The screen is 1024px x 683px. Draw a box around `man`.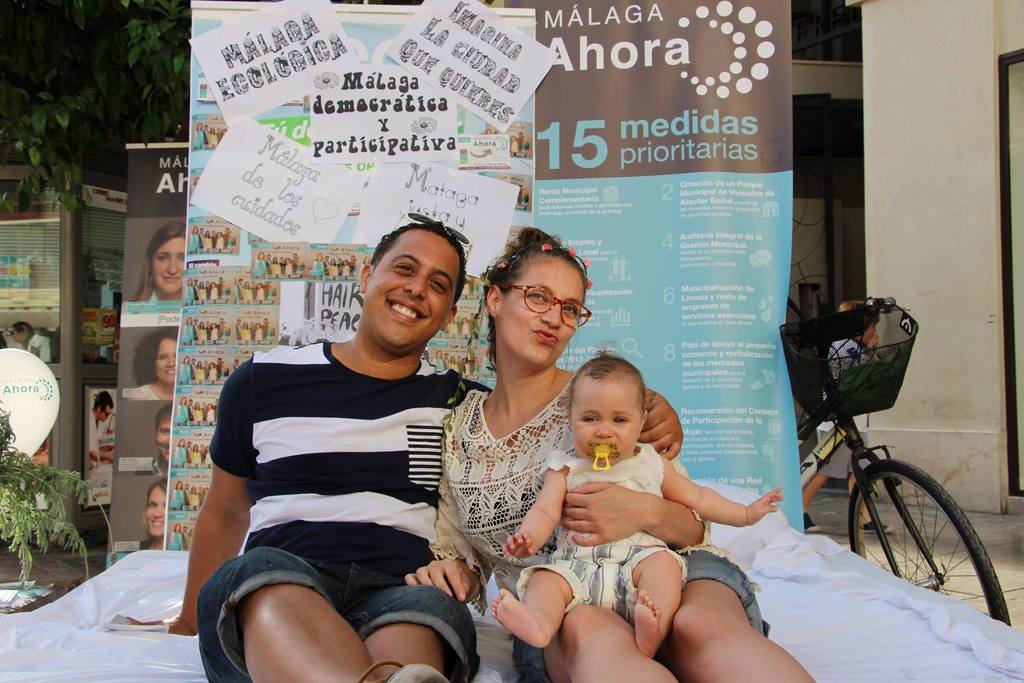
515:184:522:205.
